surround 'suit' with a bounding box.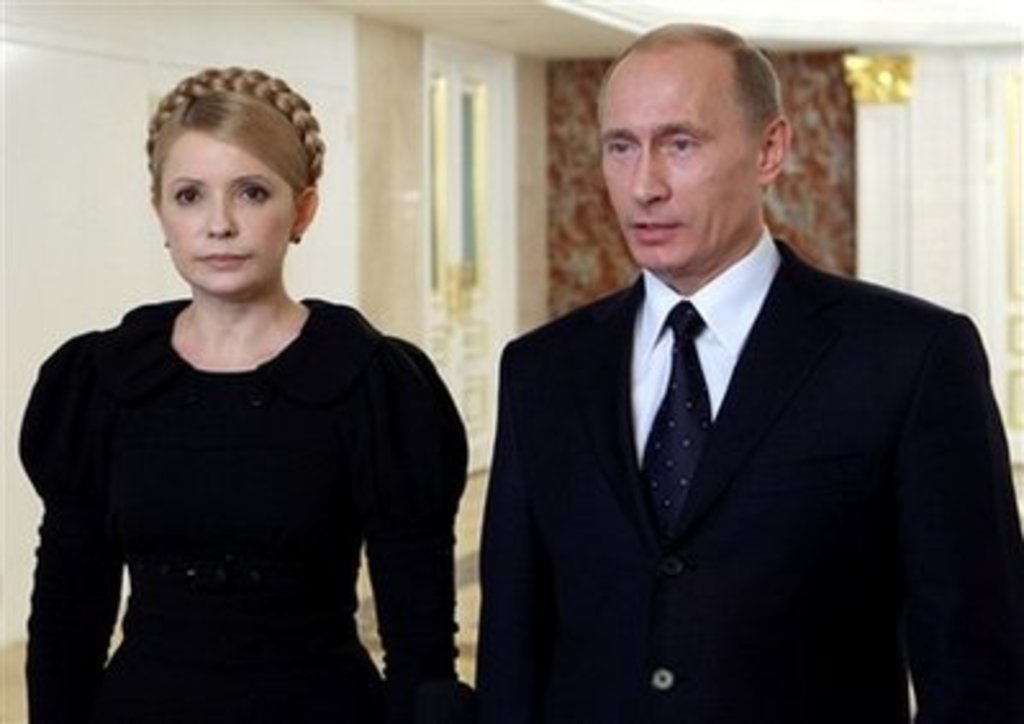
locate(467, 141, 1003, 706).
